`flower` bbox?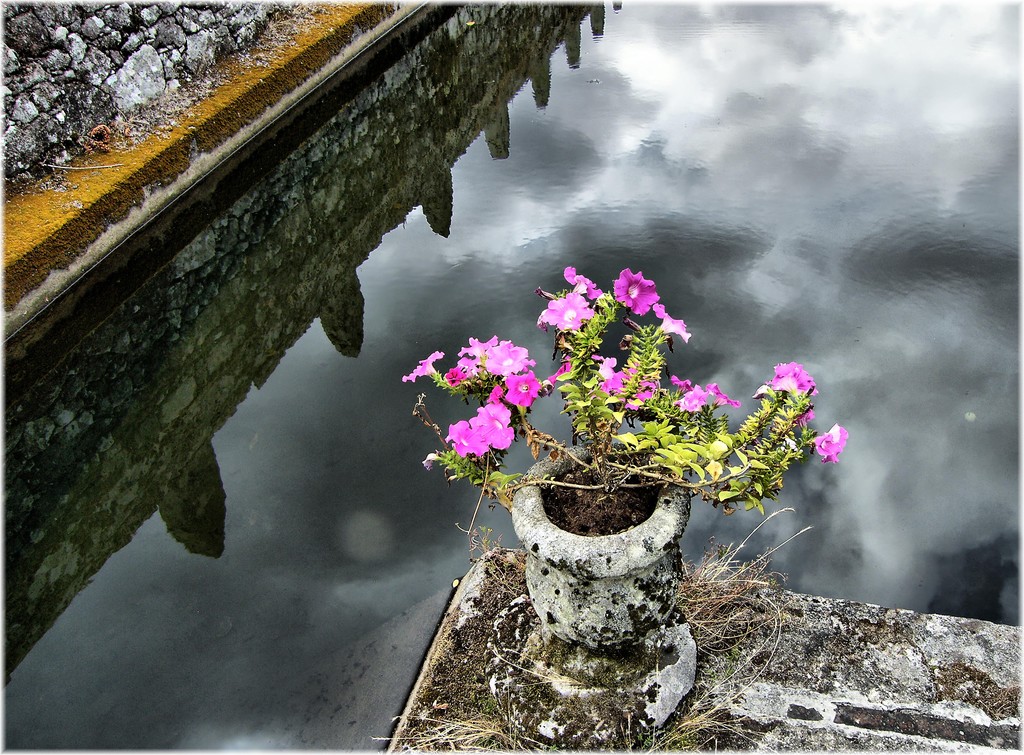
x1=604, y1=366, x2=661, y2=409
